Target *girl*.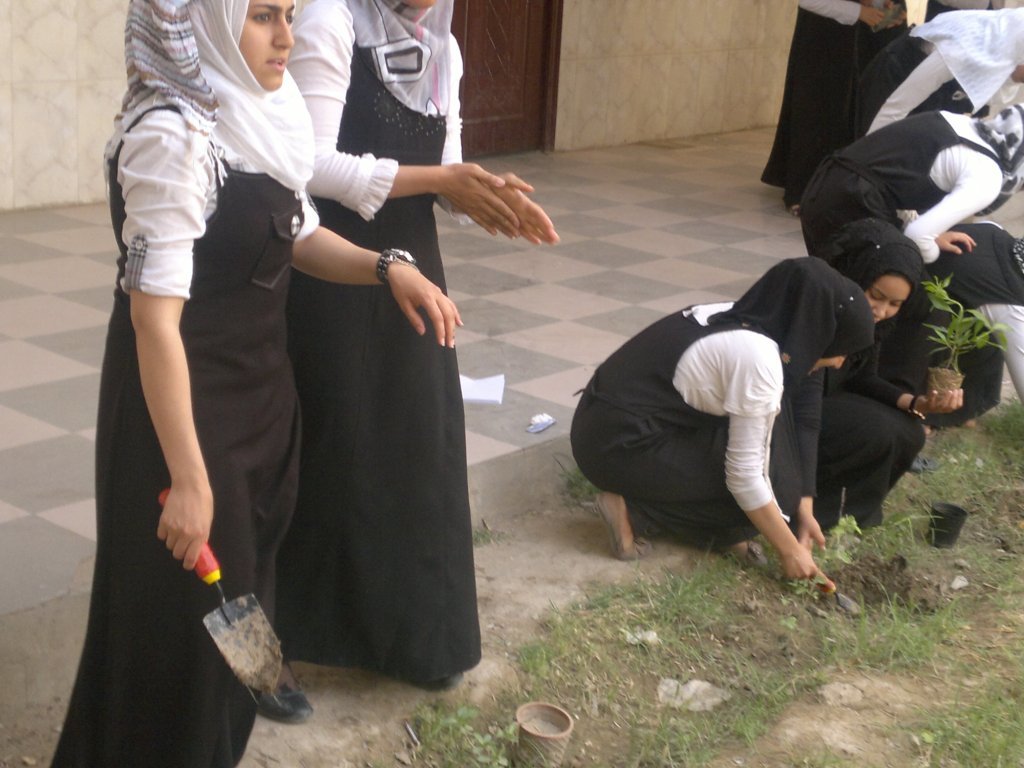
Target region: l=287, t=0, r=553, b=680.
